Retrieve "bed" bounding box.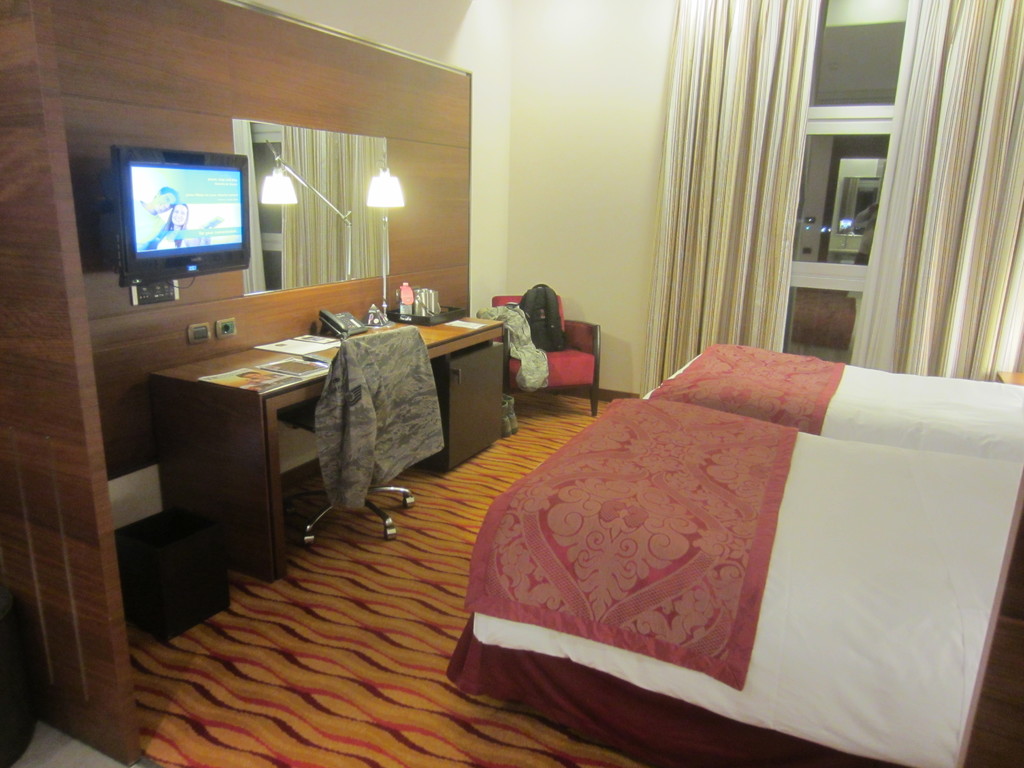
Bounding box: bbox=(434, 268, 1013, 767).
